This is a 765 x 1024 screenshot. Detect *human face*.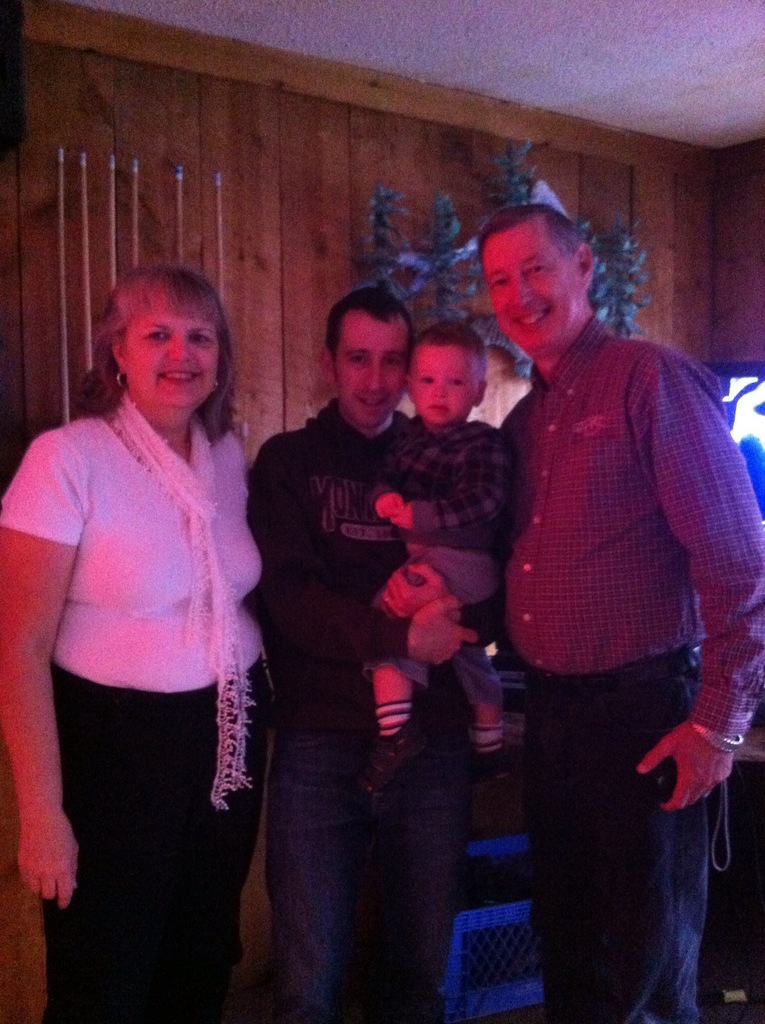
125, 294, 219, 417.
